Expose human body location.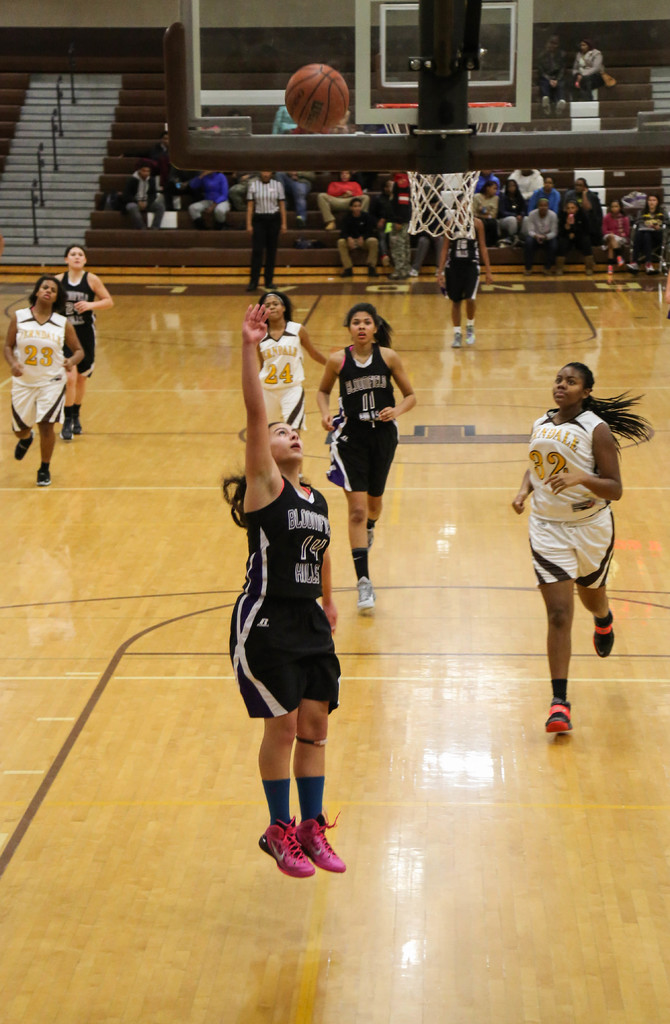
Exposed at [x1=637, y1=194, x2=663, y2=275].
